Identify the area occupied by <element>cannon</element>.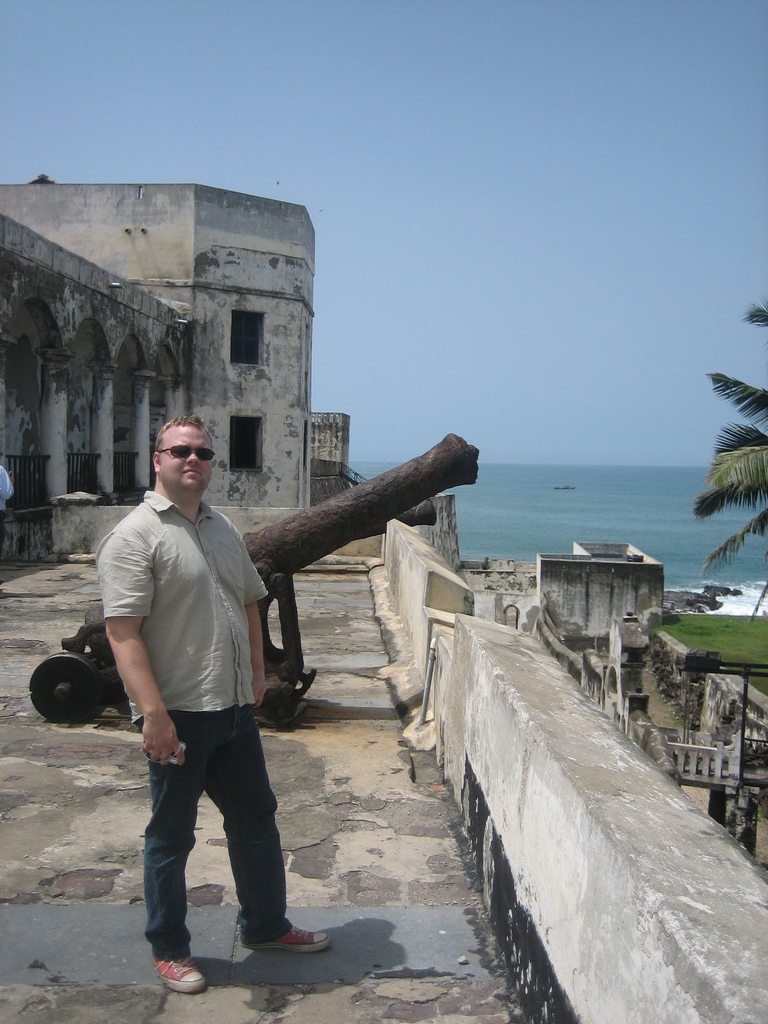
Area: (341, 497, 441, 545).
